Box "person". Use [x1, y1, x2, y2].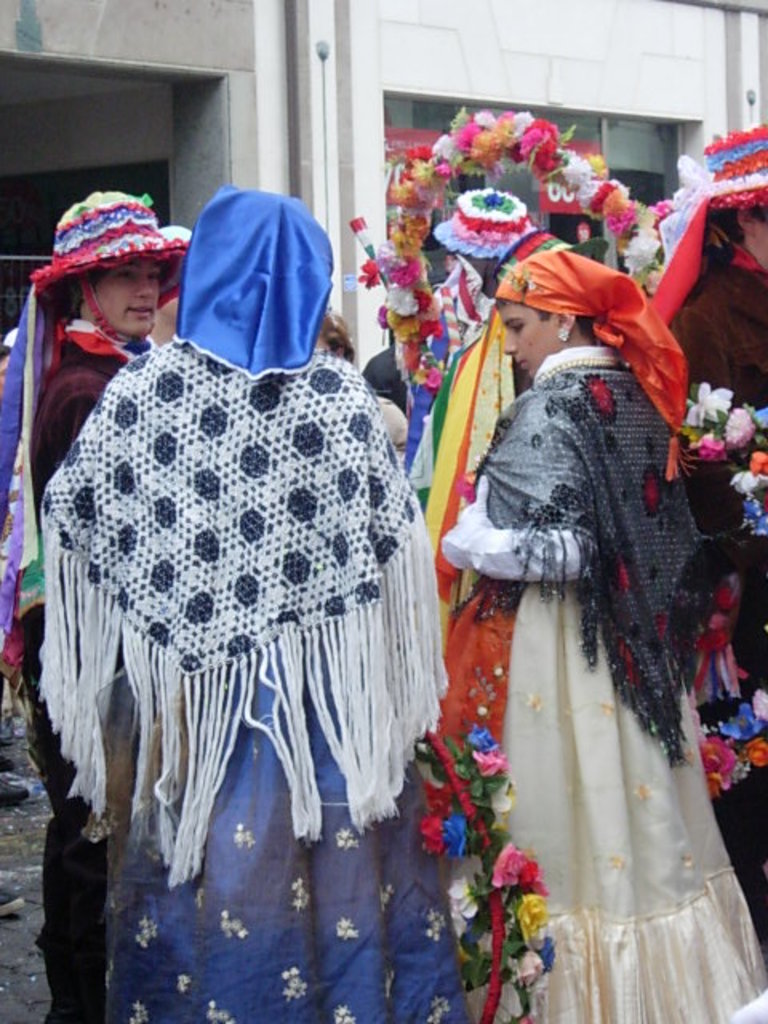
[14, 200, 208, 1019].
